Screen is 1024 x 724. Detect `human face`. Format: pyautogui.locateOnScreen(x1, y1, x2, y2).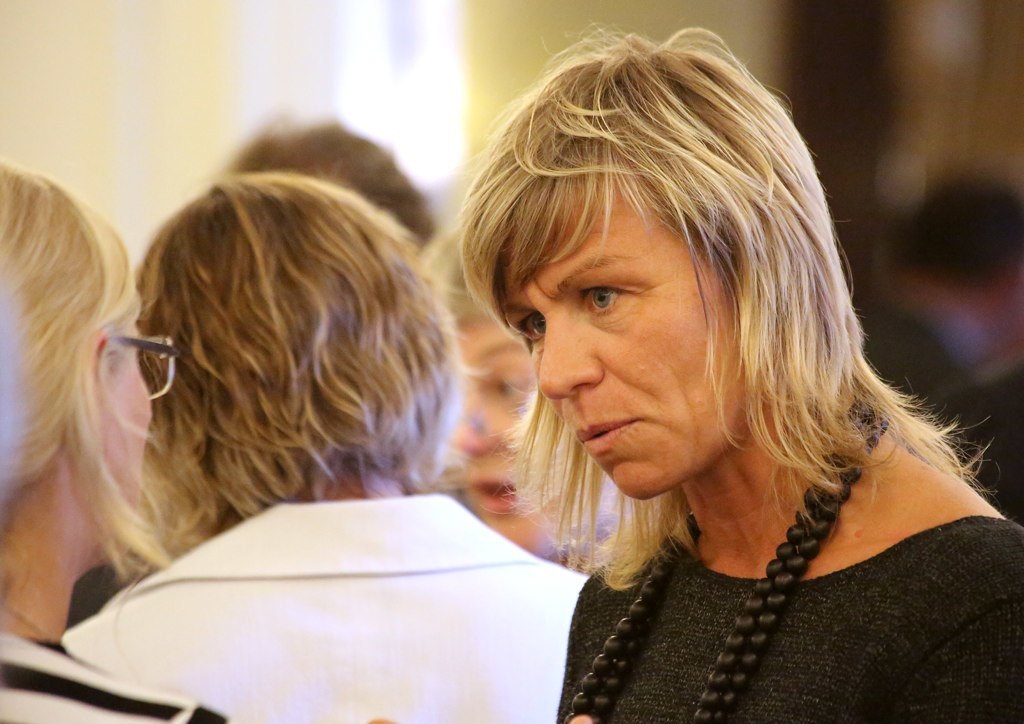
pyautogui.locateOnScreen(67, 326, 156, 563).
